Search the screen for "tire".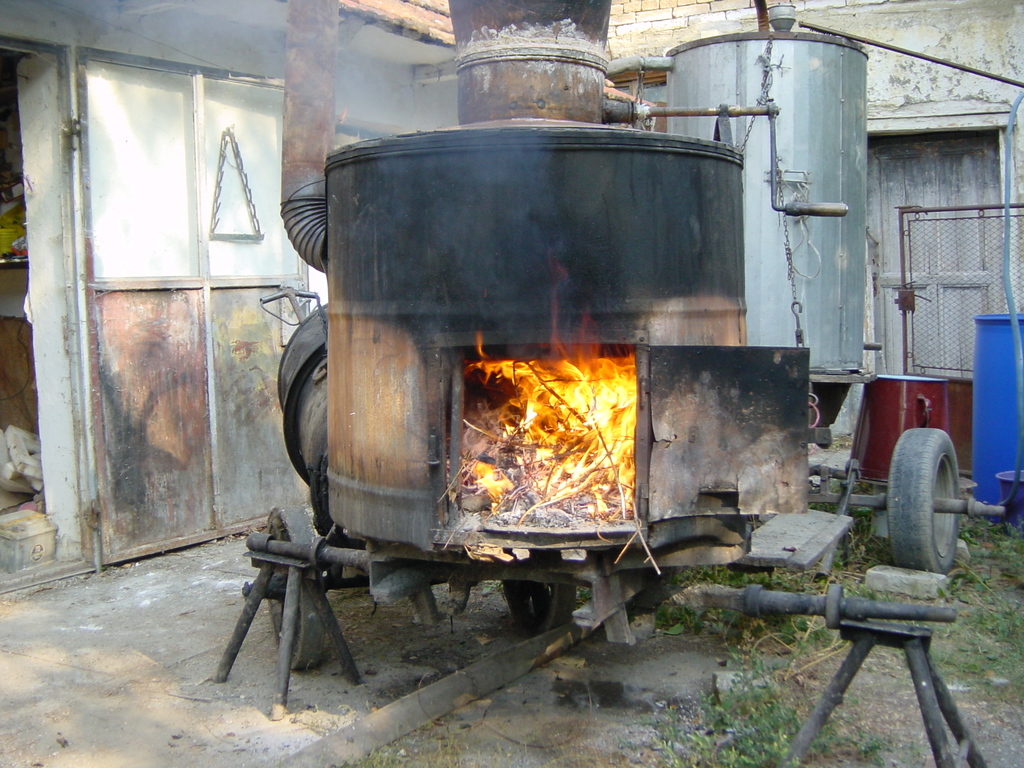
Found at 501/548/577/631.
